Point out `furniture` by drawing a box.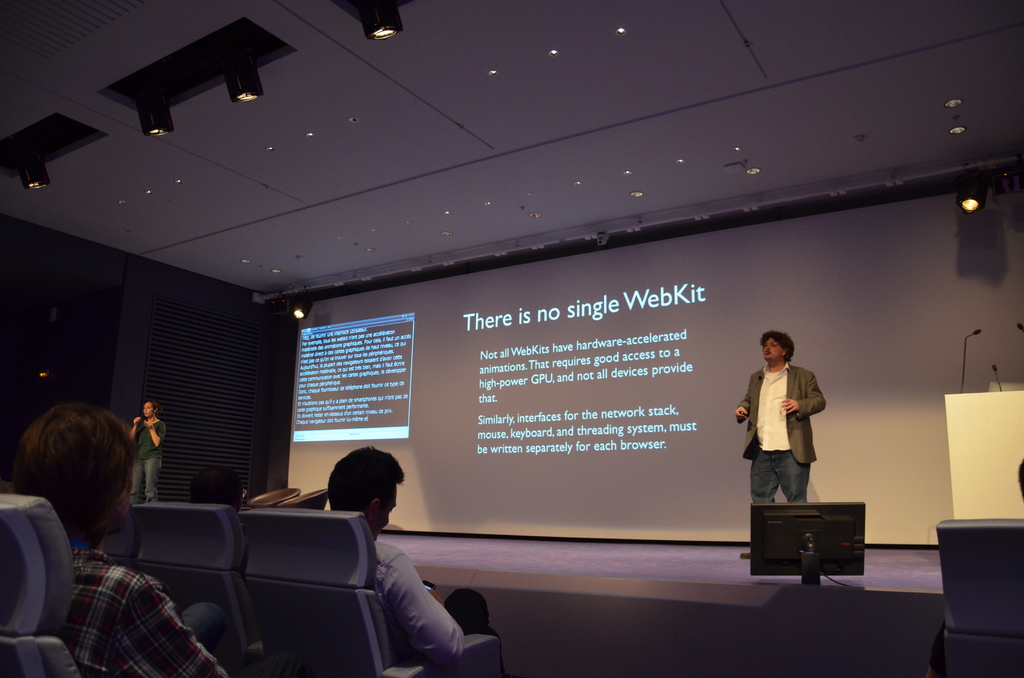
(943,390,1023,520).
